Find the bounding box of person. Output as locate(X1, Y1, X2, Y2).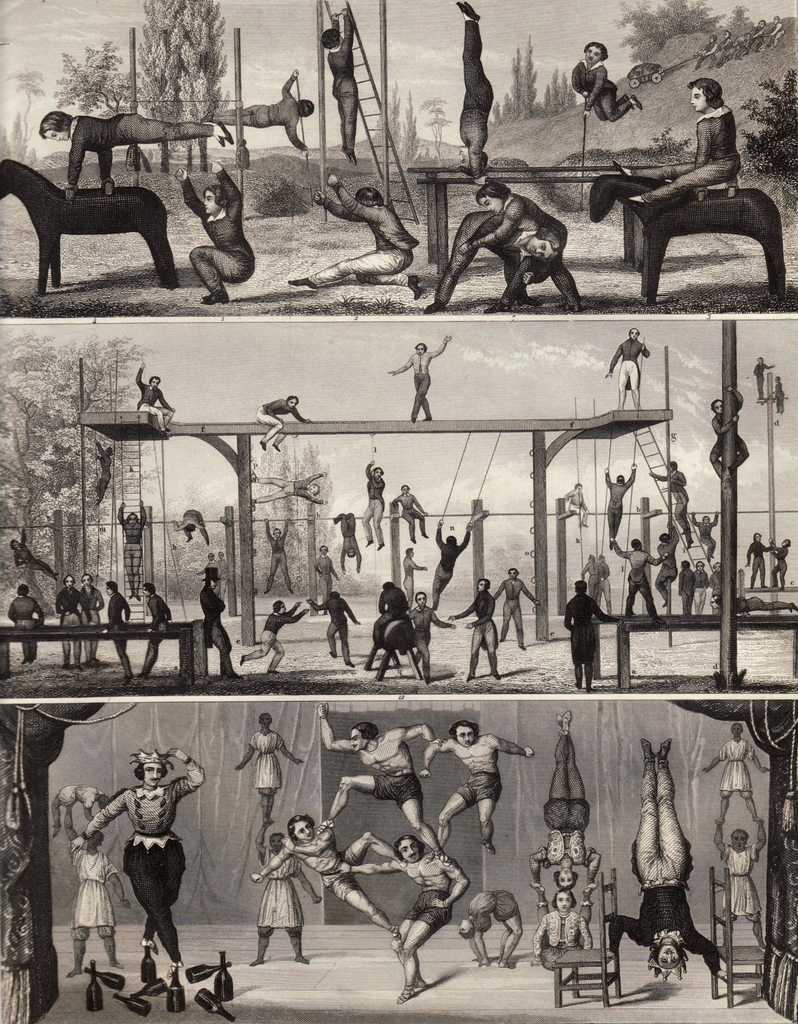
locate(714, 820, 770, 958).
